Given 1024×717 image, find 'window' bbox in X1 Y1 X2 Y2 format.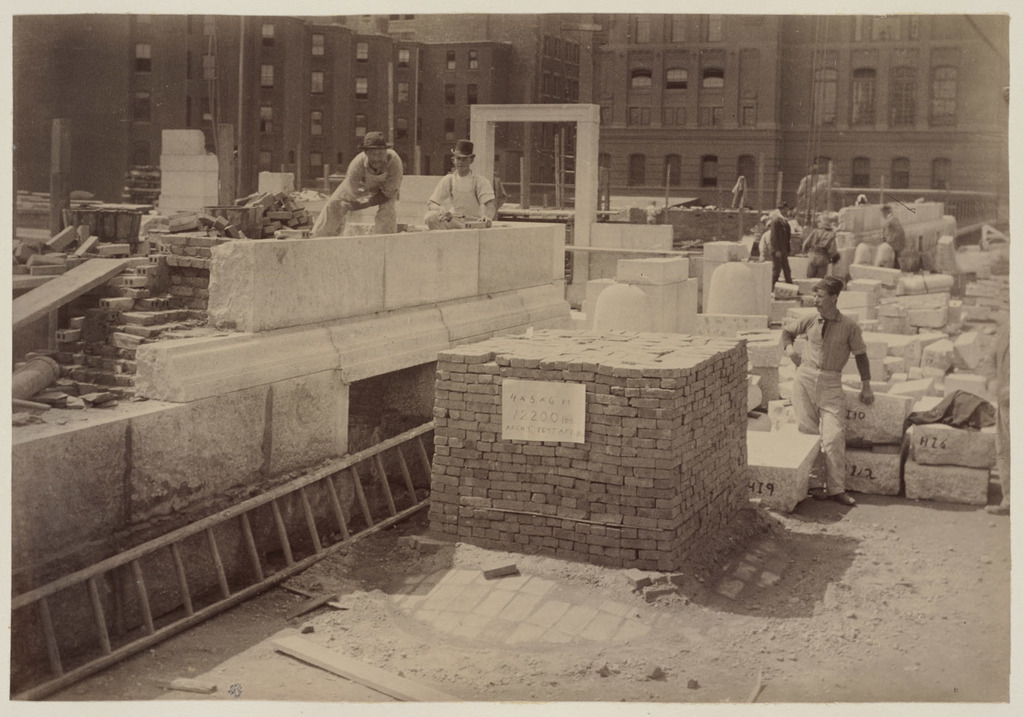
448 51 455 72.
